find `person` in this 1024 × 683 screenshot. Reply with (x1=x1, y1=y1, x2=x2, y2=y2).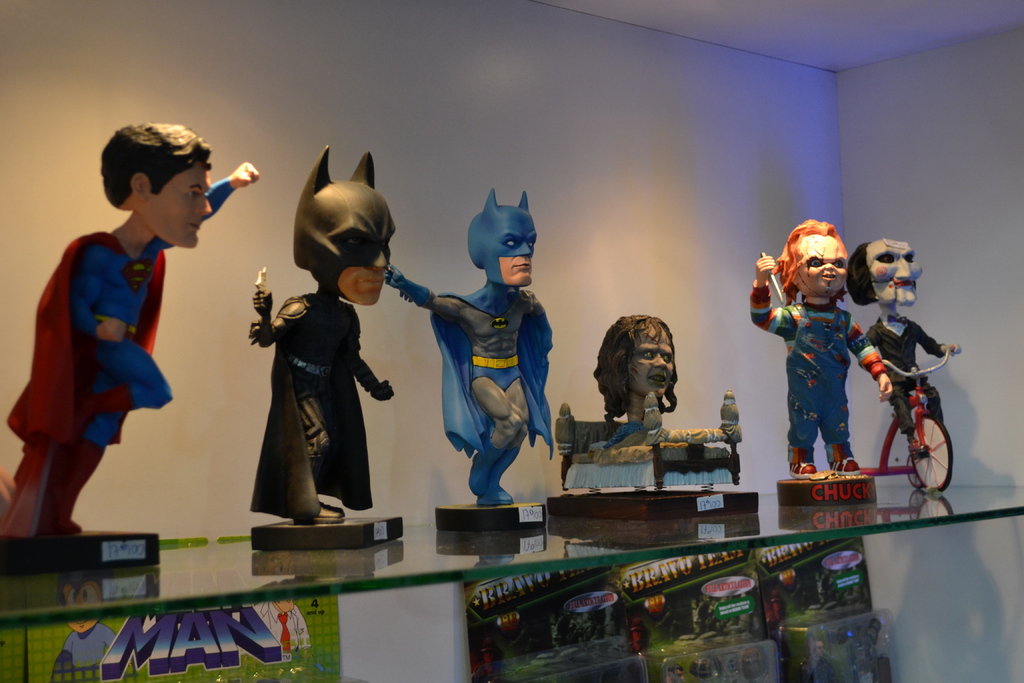
(x1=254, y1=600, x2=312, y2=655).
